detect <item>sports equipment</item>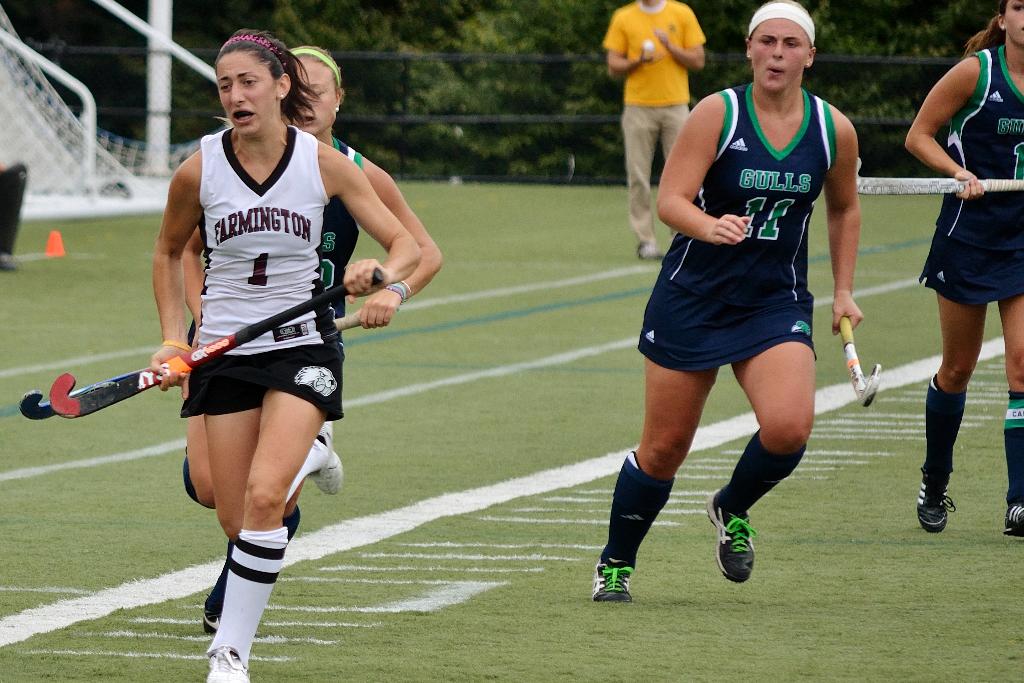
<bbox>203, 648, 250, 682</bbox>
